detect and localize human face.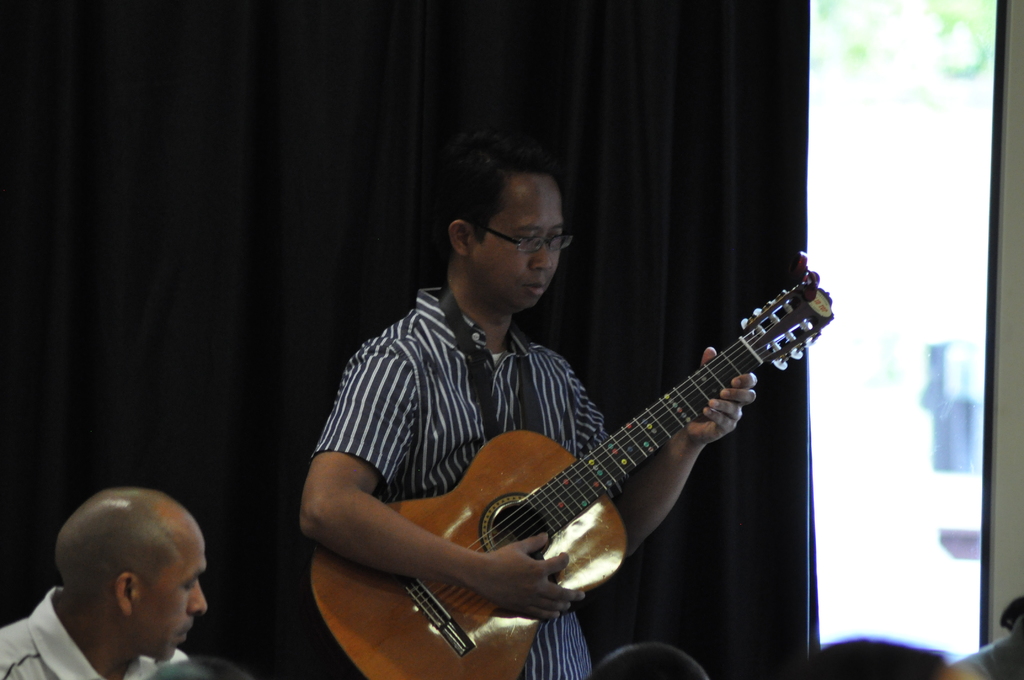
Localized at box=[474, 176, 563, 309].
